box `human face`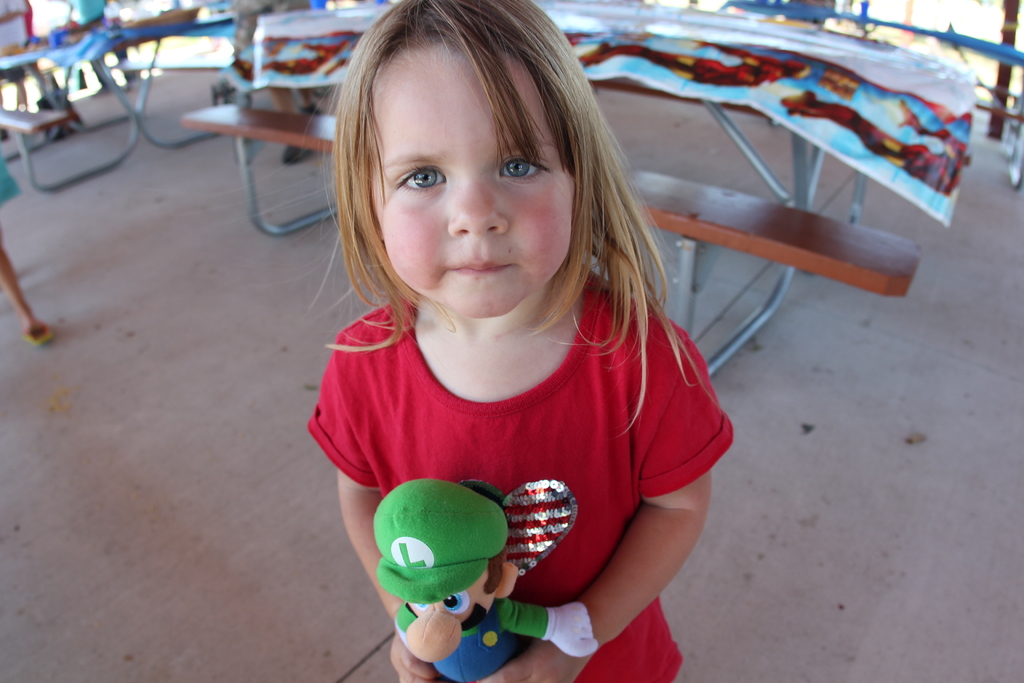
rect(369, 34, 573, 317)
